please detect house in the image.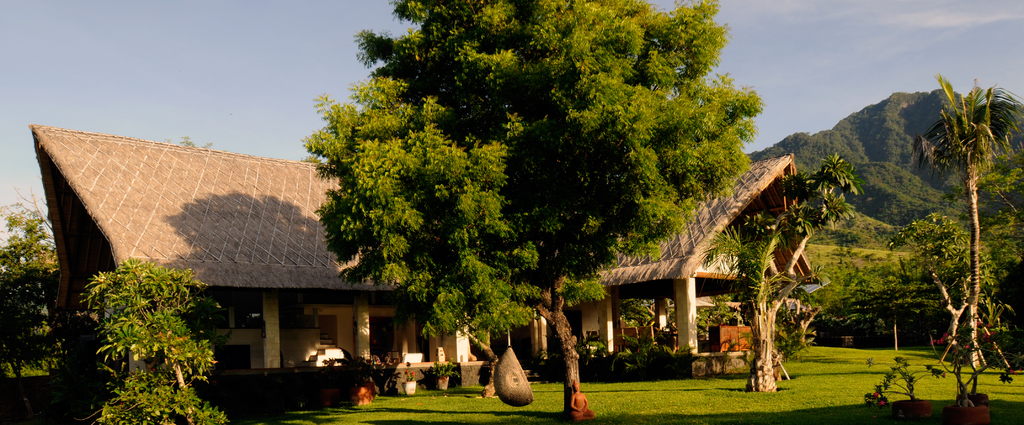
[26, 128, 825, 415].
